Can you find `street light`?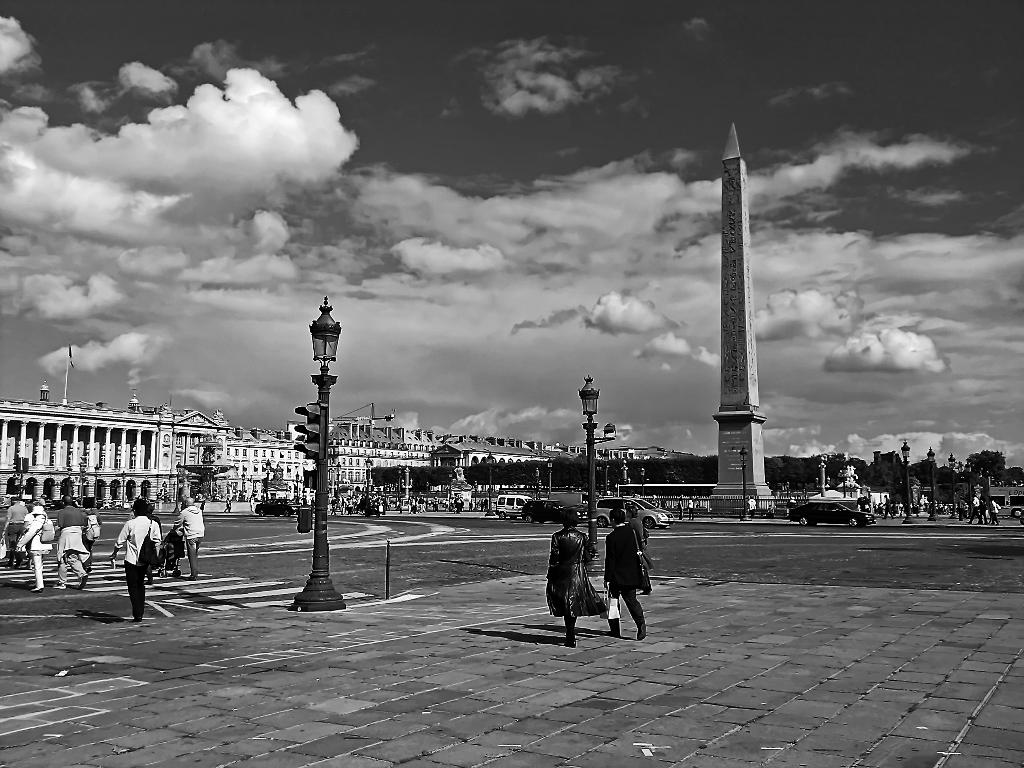
Yes, bounding box: {"left": 396, "top": 463, "right": 401, "bottom": 506}.
